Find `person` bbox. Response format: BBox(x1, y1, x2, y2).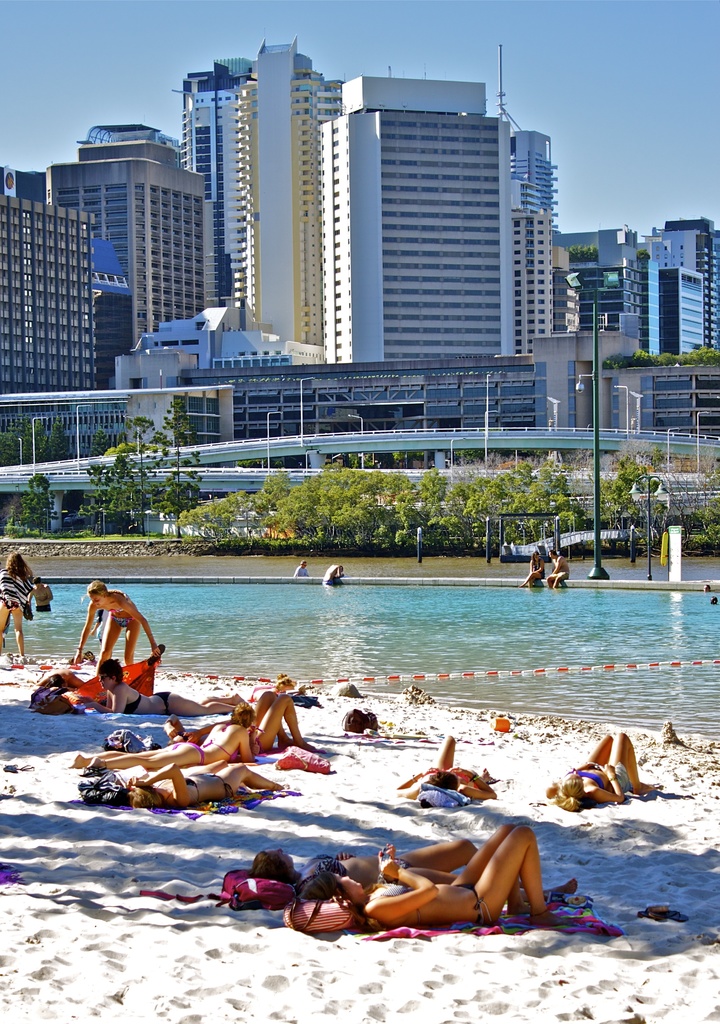
BBox(324, 564, 347, 583).
